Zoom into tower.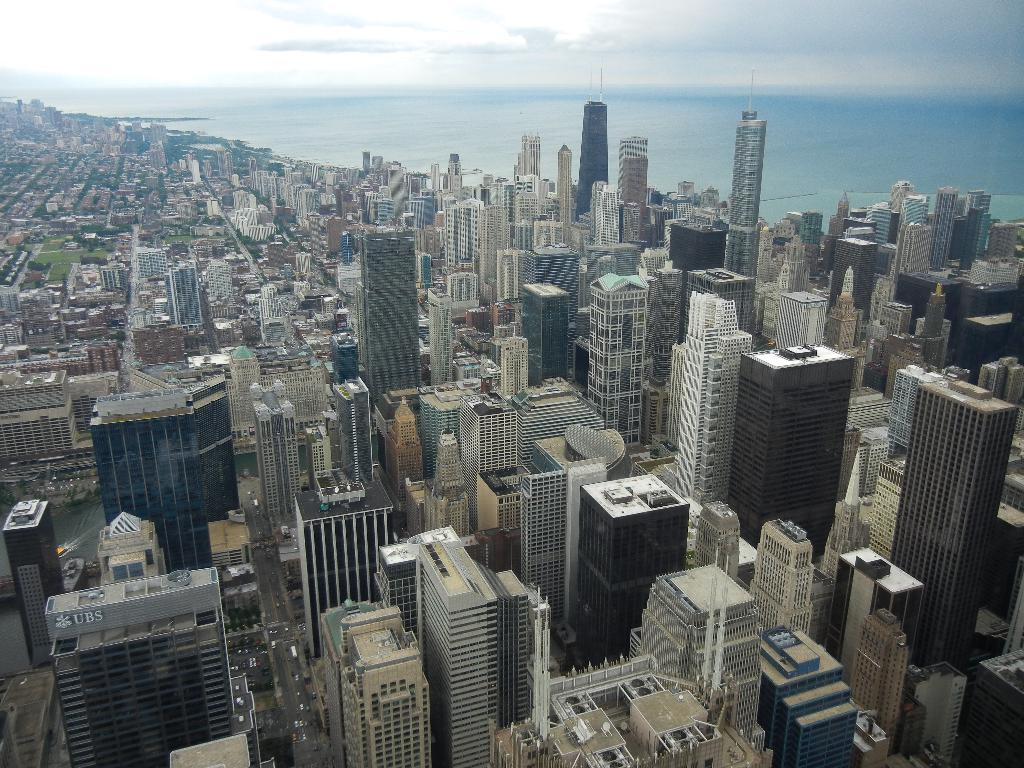
Zoom target: x1=665 y1=286 x2=735 y2=504.
